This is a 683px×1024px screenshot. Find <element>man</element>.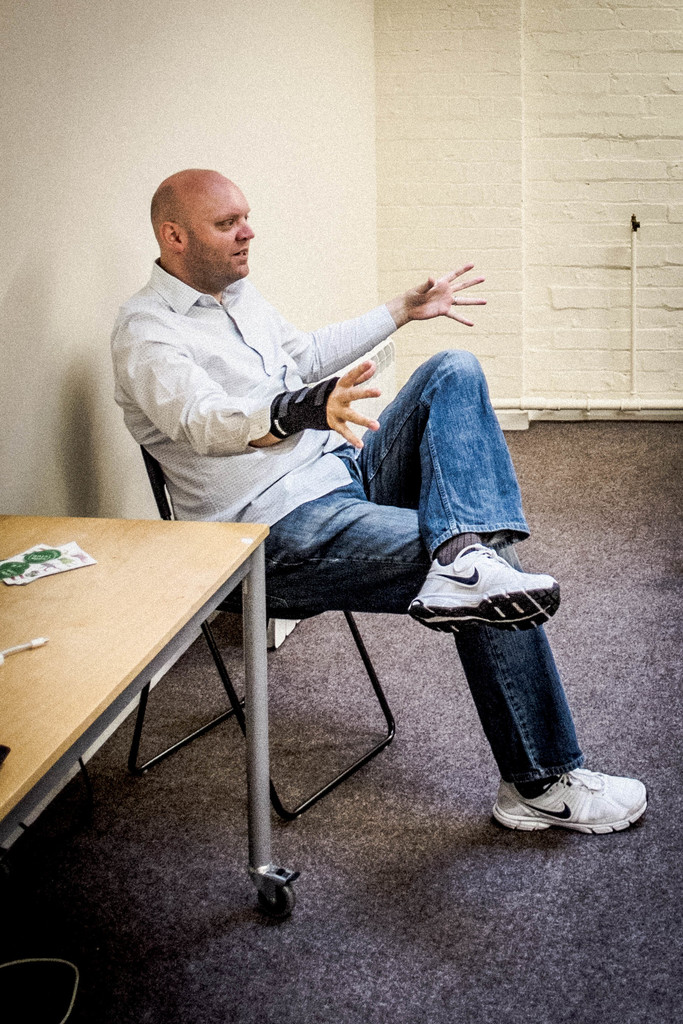
Bounding box: (x1=95, y1=193, x2=556, y2=739).
